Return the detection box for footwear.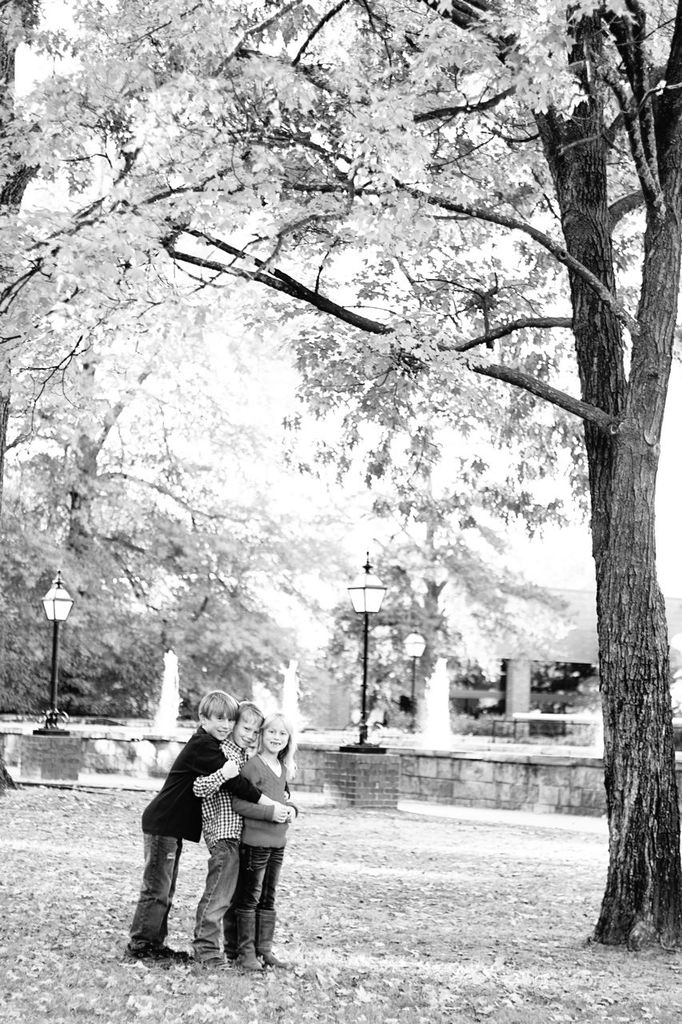
[left=116, top=938, right=189, bottom=962].
